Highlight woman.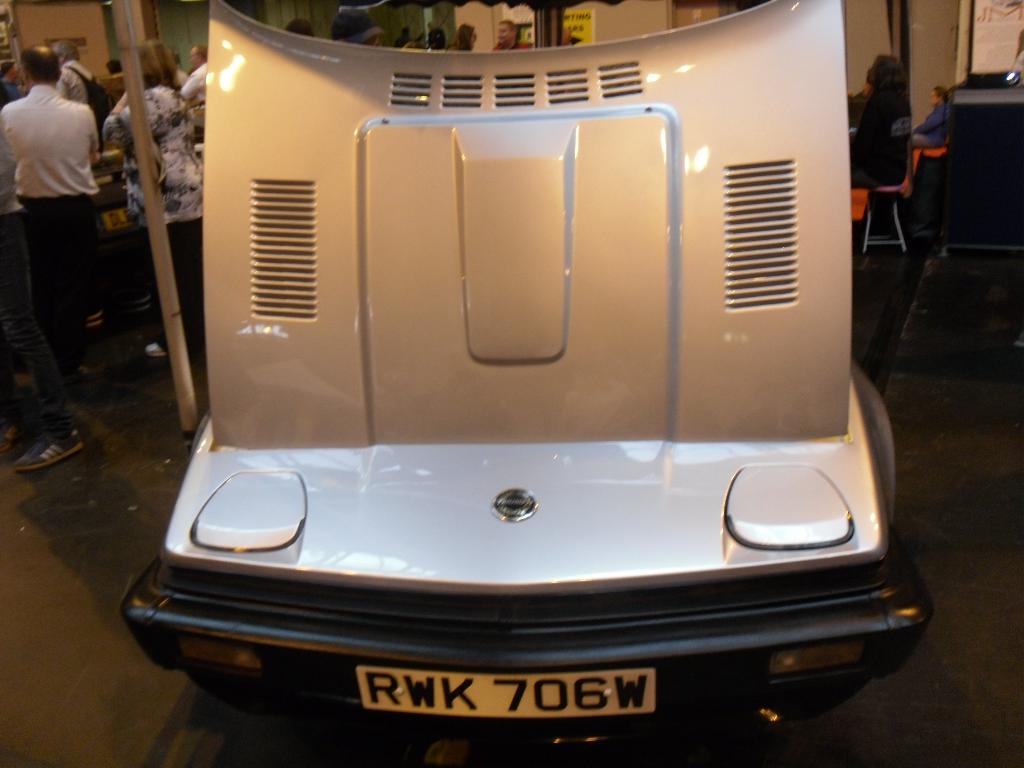
Highlighted region: bbox=(98, 41, 202, 355).
